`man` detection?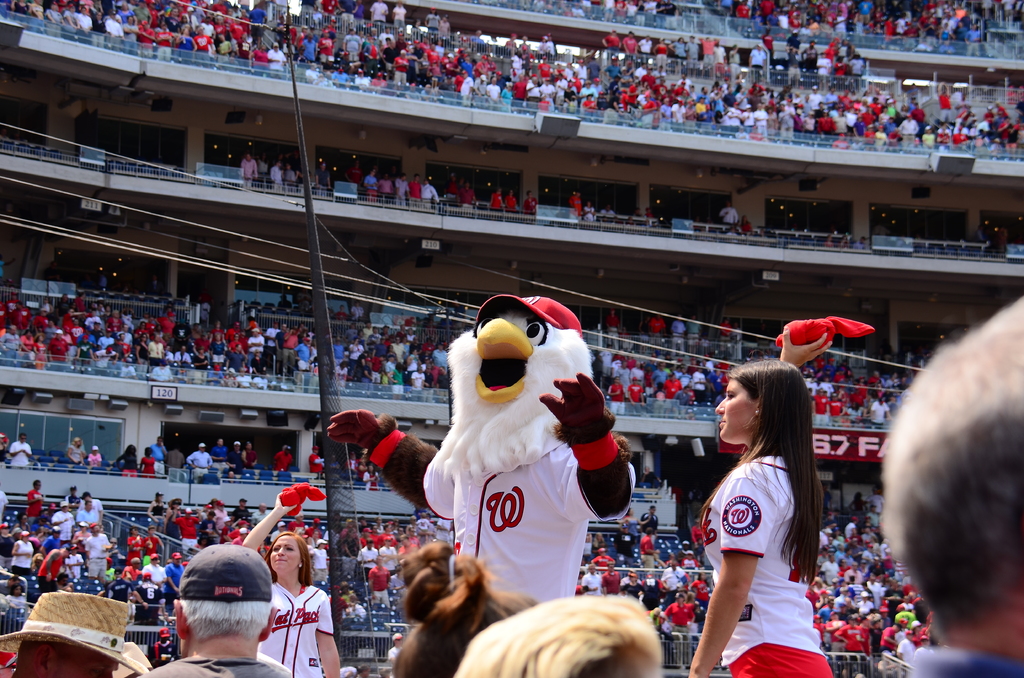
Rect(815, 385, 833, 423)
